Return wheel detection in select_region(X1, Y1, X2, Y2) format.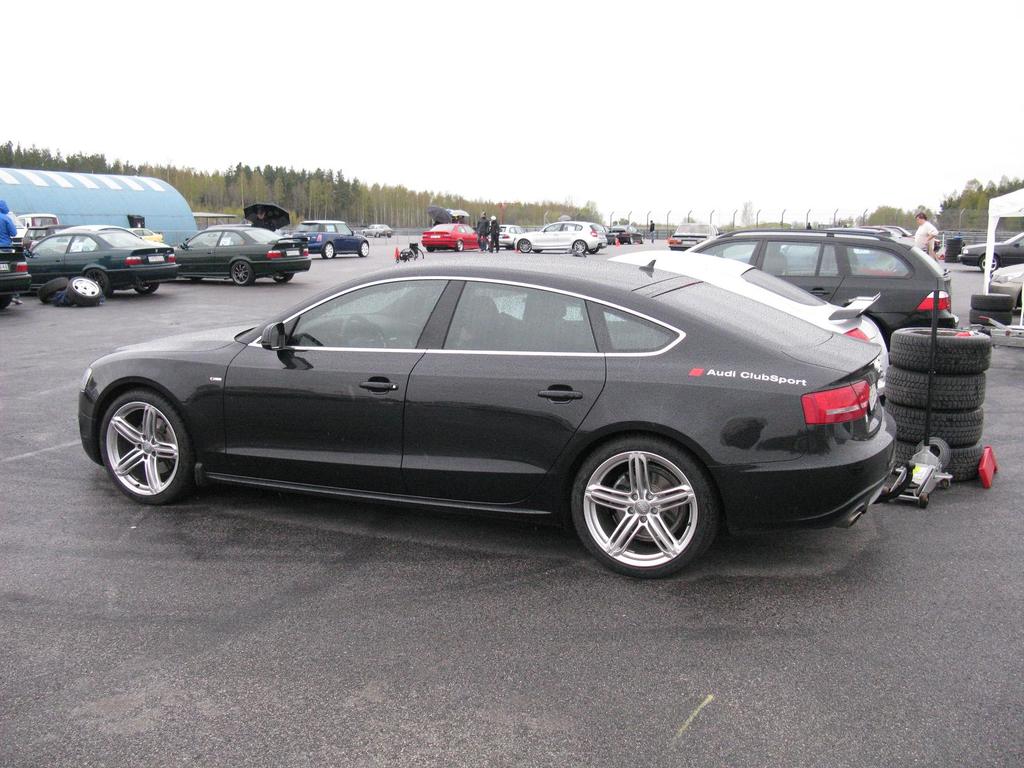
select_region(946, 257, 959, 262).
